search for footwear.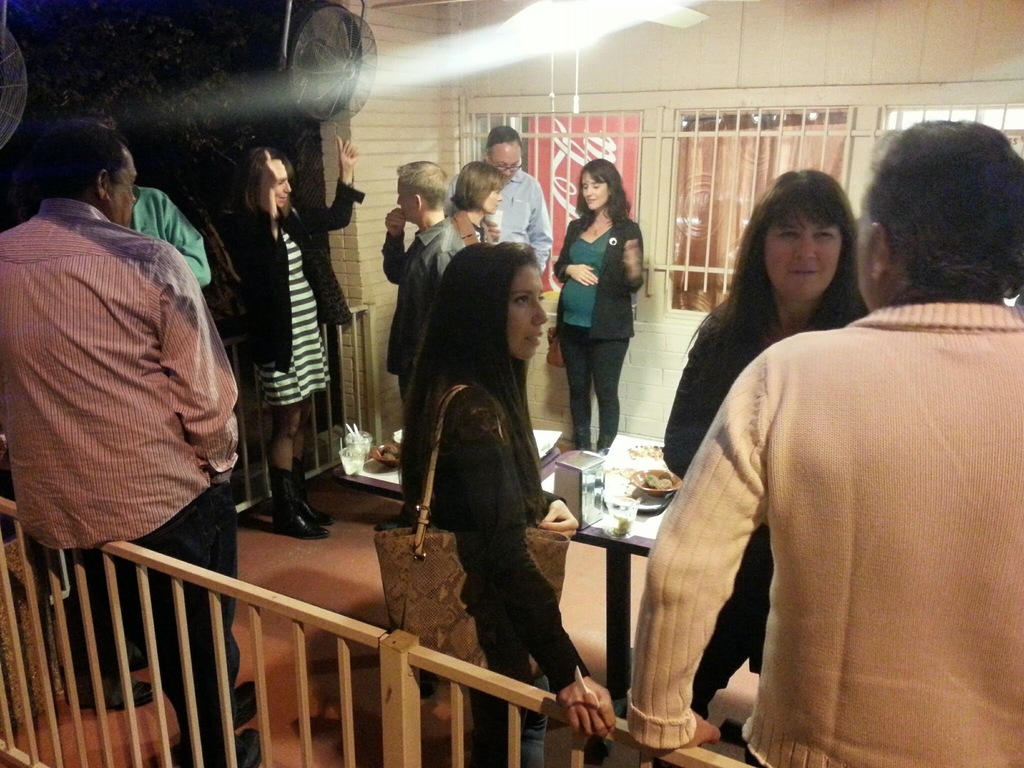
Found at x1=230, y1=680, x2=257, y2=732.
